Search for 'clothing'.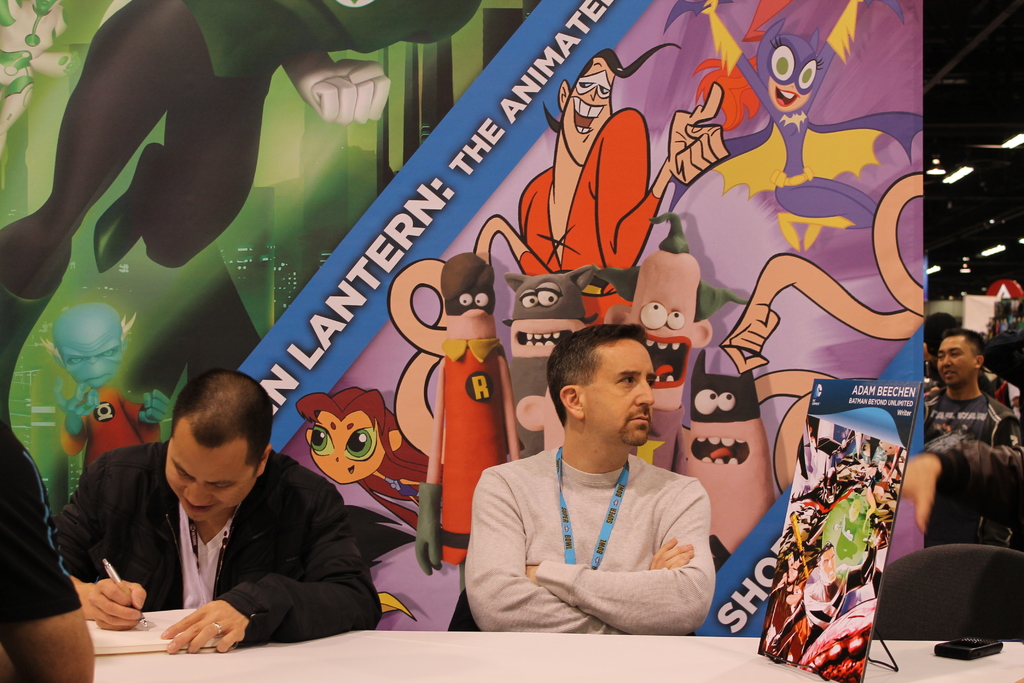
Found at bbox(909, 388, 1023, 453).
